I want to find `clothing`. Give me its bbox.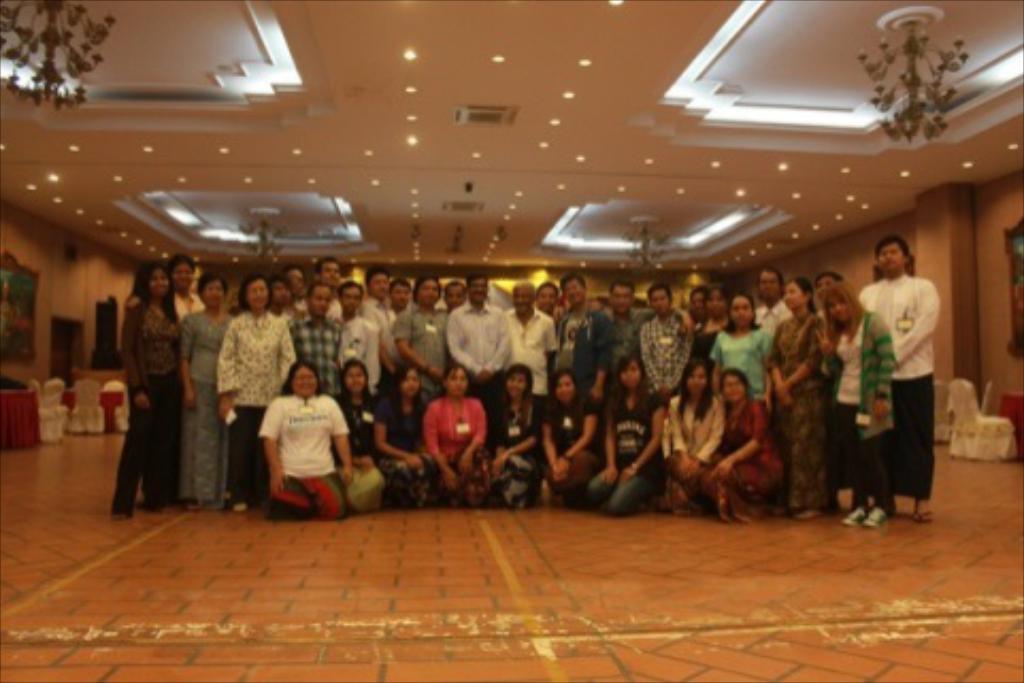
Rect(255, 377, 347, 515).
